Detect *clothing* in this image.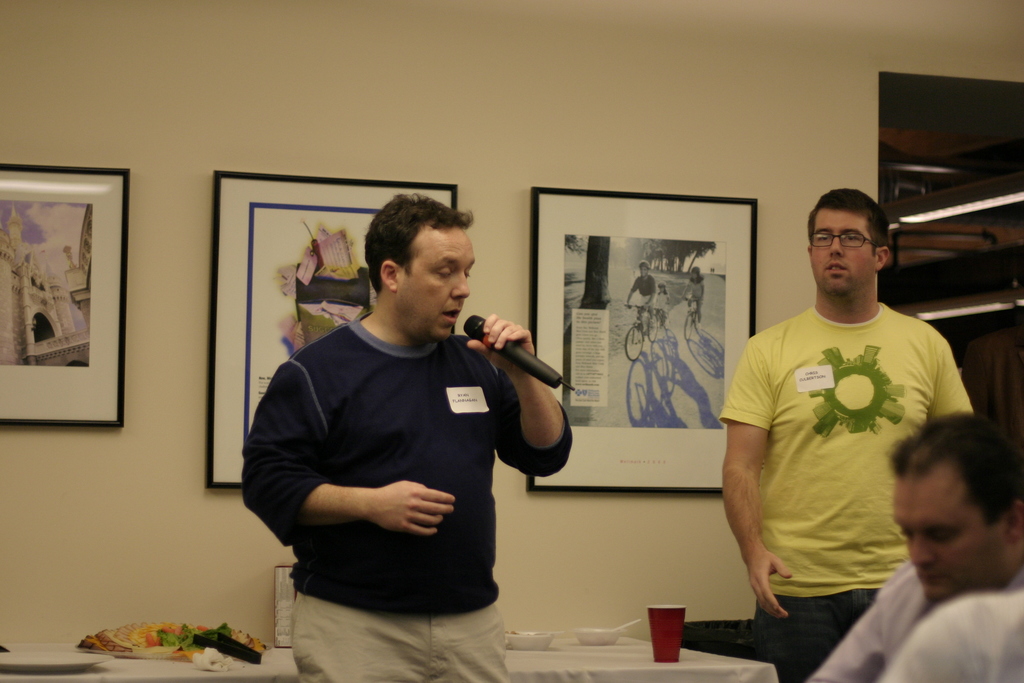
Detection: 723 297 975 682.
